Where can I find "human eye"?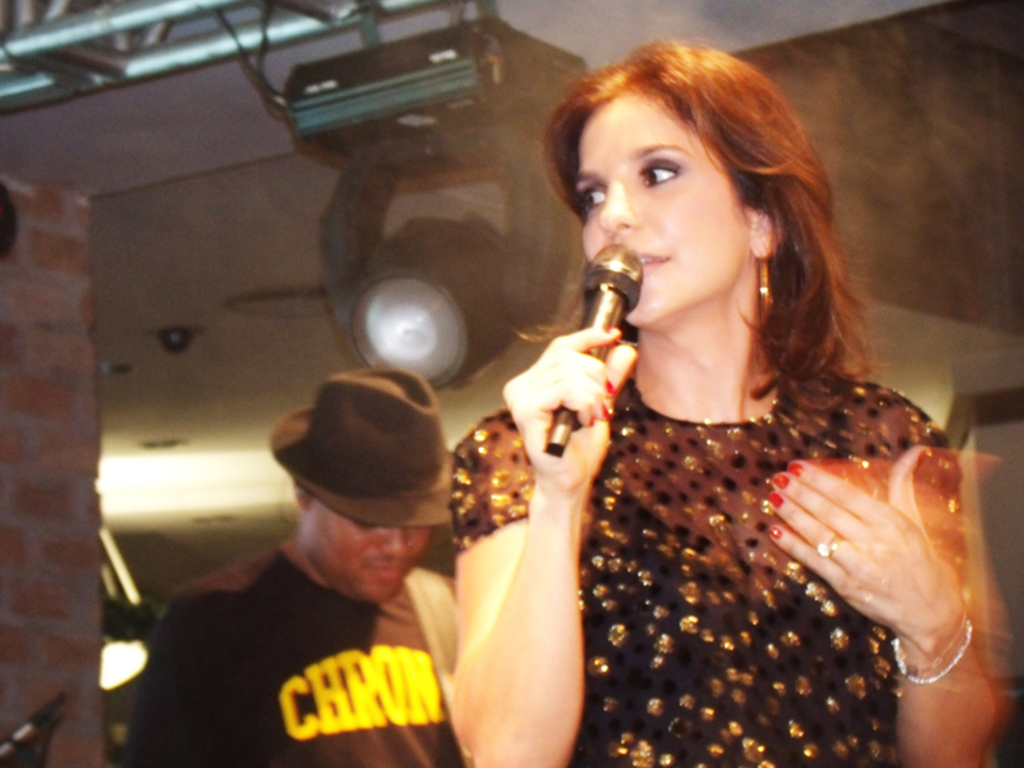
You can find it at {"left": 581, "top": 189, "right": 607, "bottom": 215}.
